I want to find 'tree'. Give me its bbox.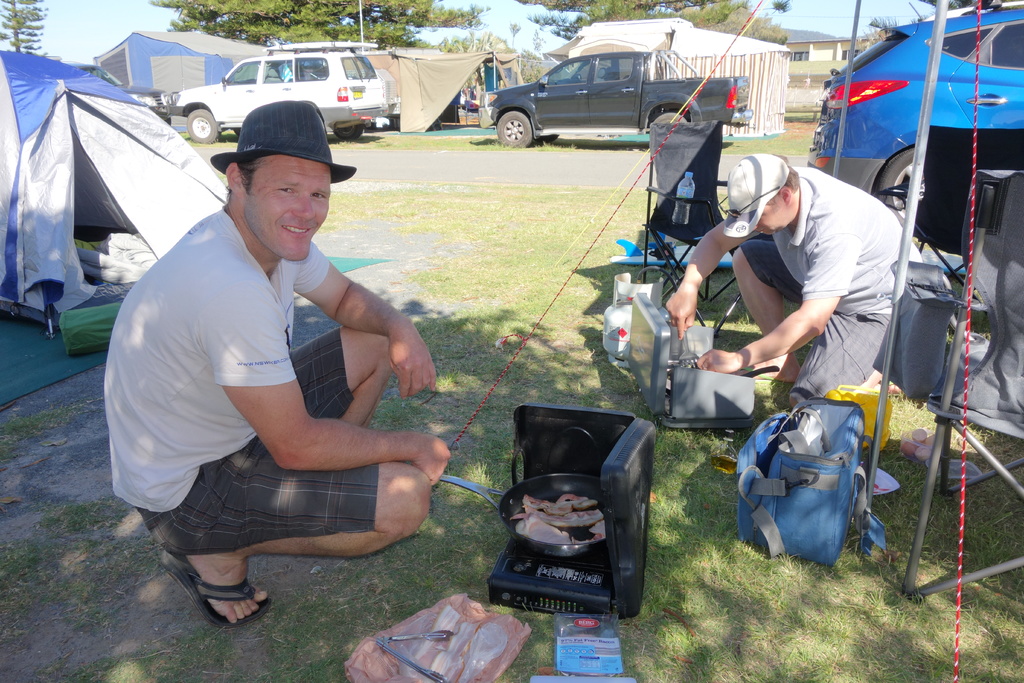
box=[0, 0, 50, 57].
